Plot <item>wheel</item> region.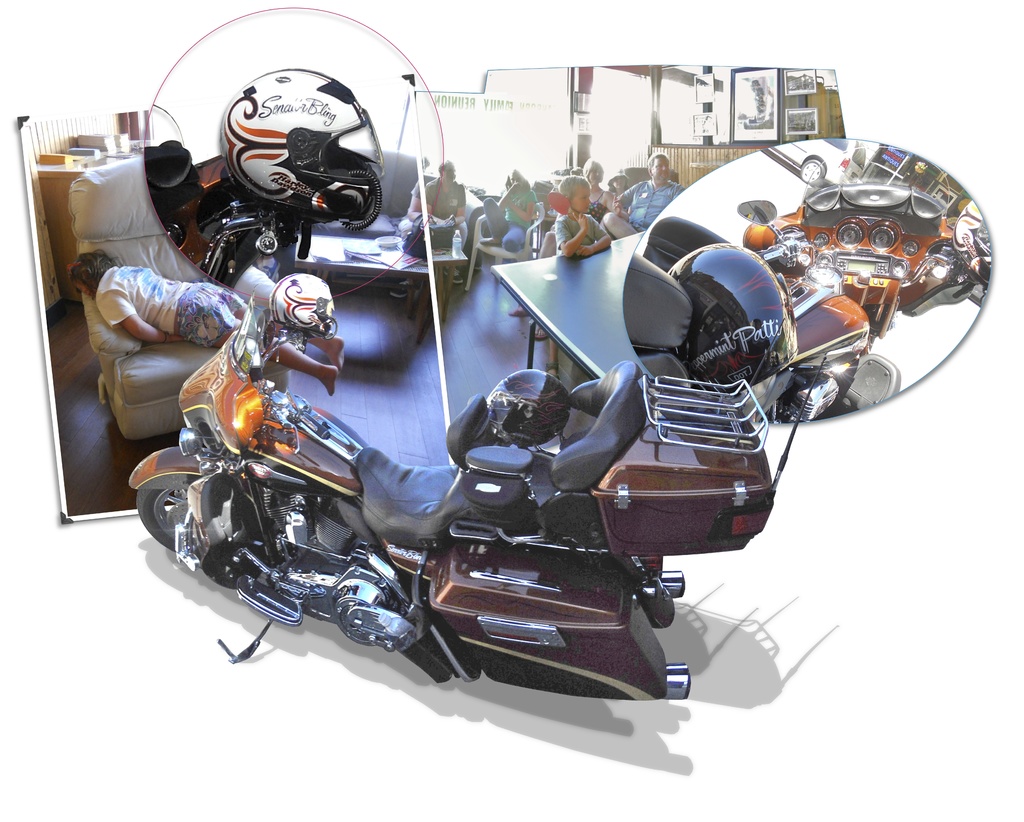
Plotted at x1=135, y1=491, x2=259, y2=554.
